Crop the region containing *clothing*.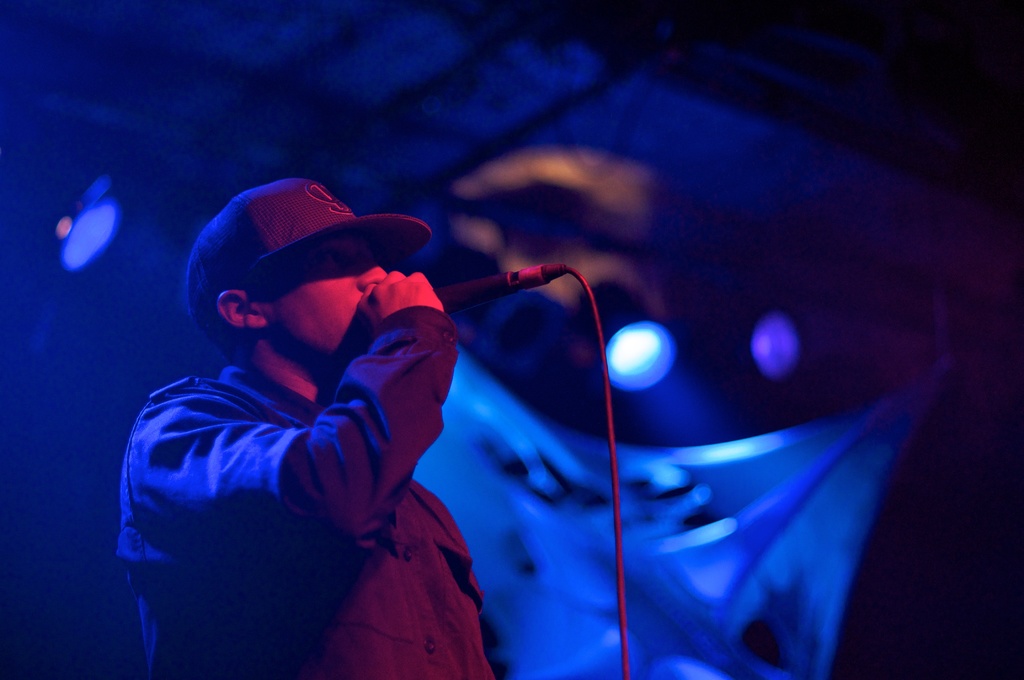
Crop region: 113:305:510:679.
